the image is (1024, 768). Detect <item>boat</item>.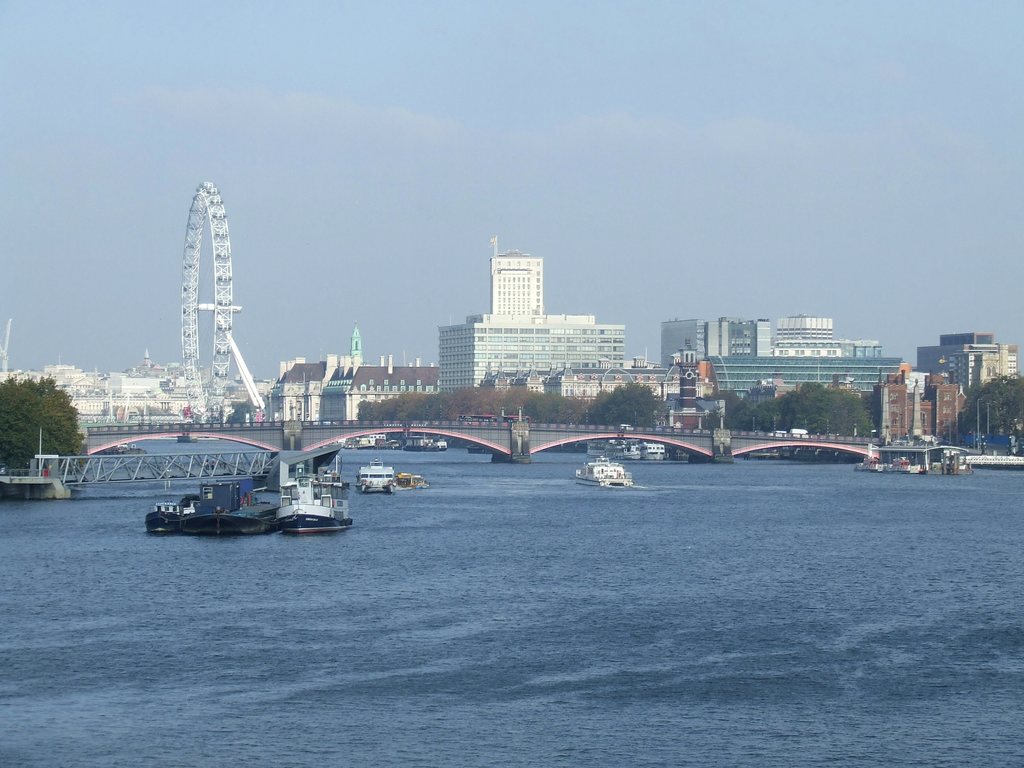
Detection: BBox(579, 452, 632, 492).
